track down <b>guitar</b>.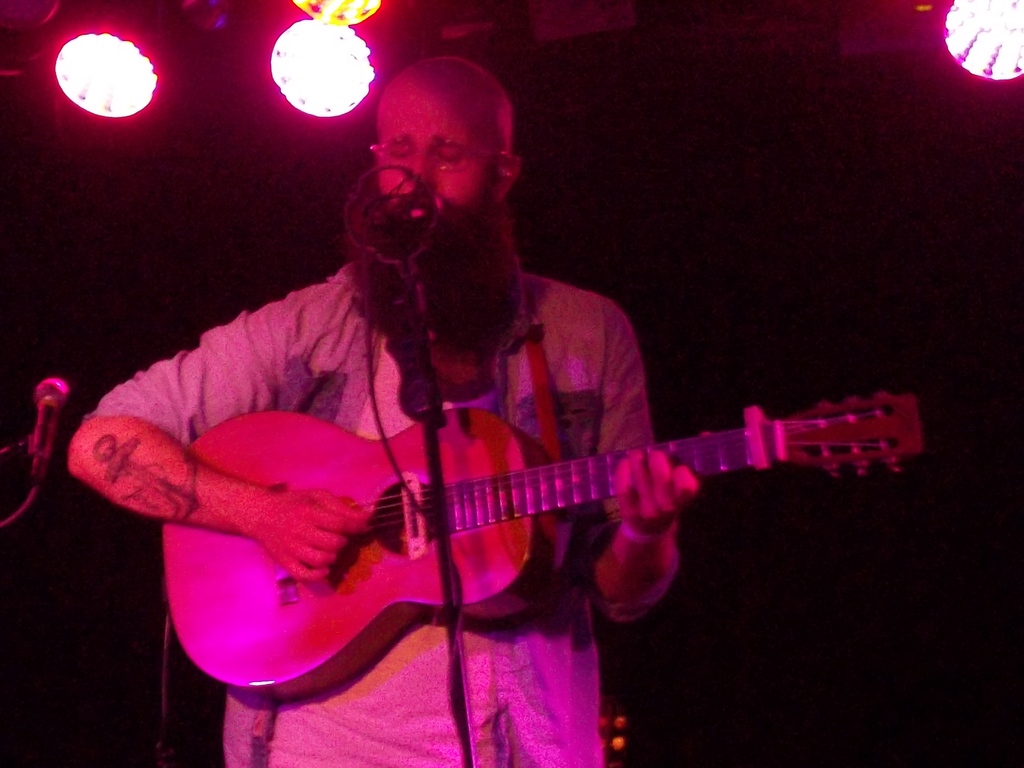
Tracked to box=[157, 387, 925, 701].
